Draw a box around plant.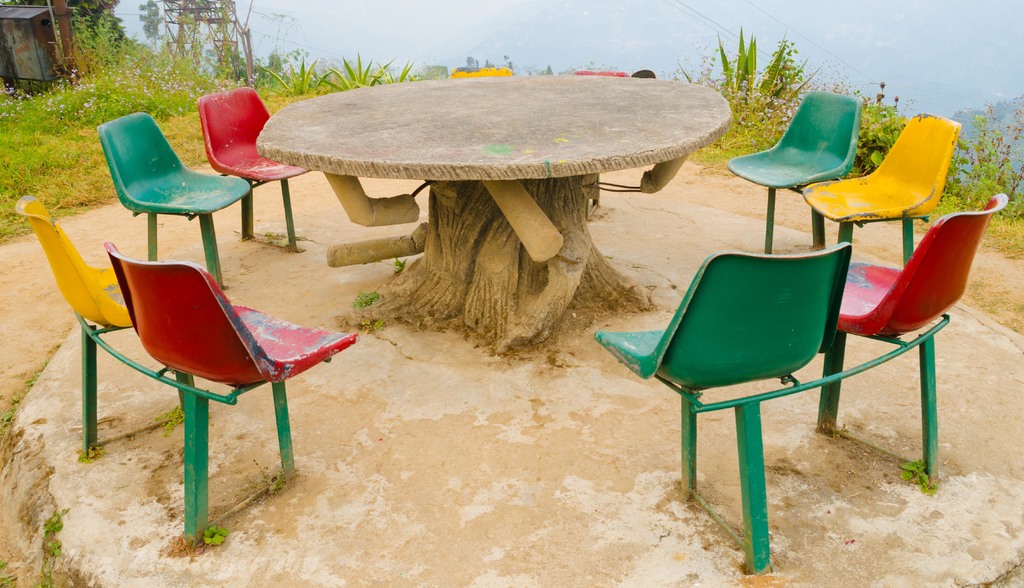
box=[900, 455, 934, 488].
